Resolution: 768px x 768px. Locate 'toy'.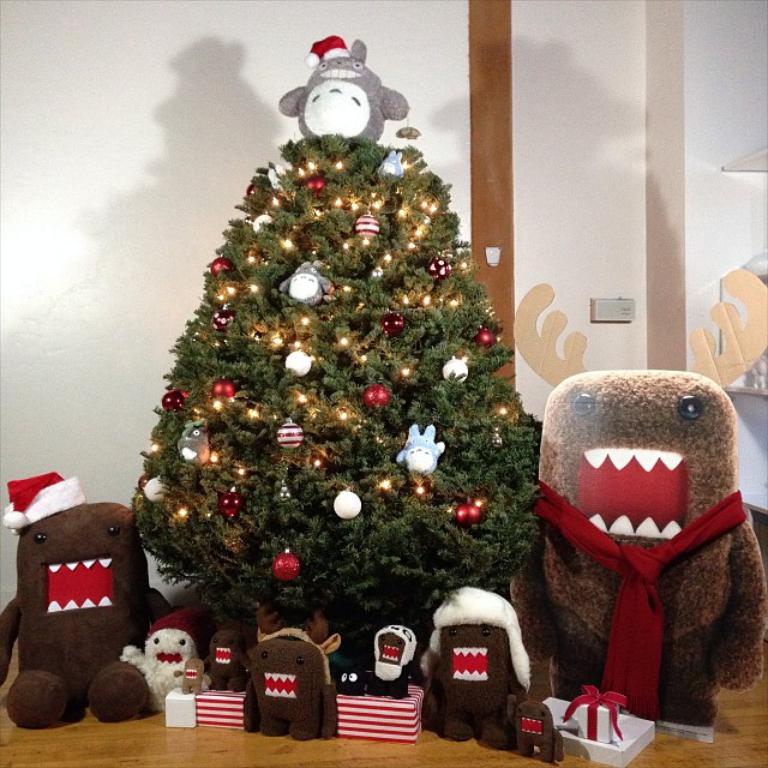
<region>421, 584, 533, 750</region>.
